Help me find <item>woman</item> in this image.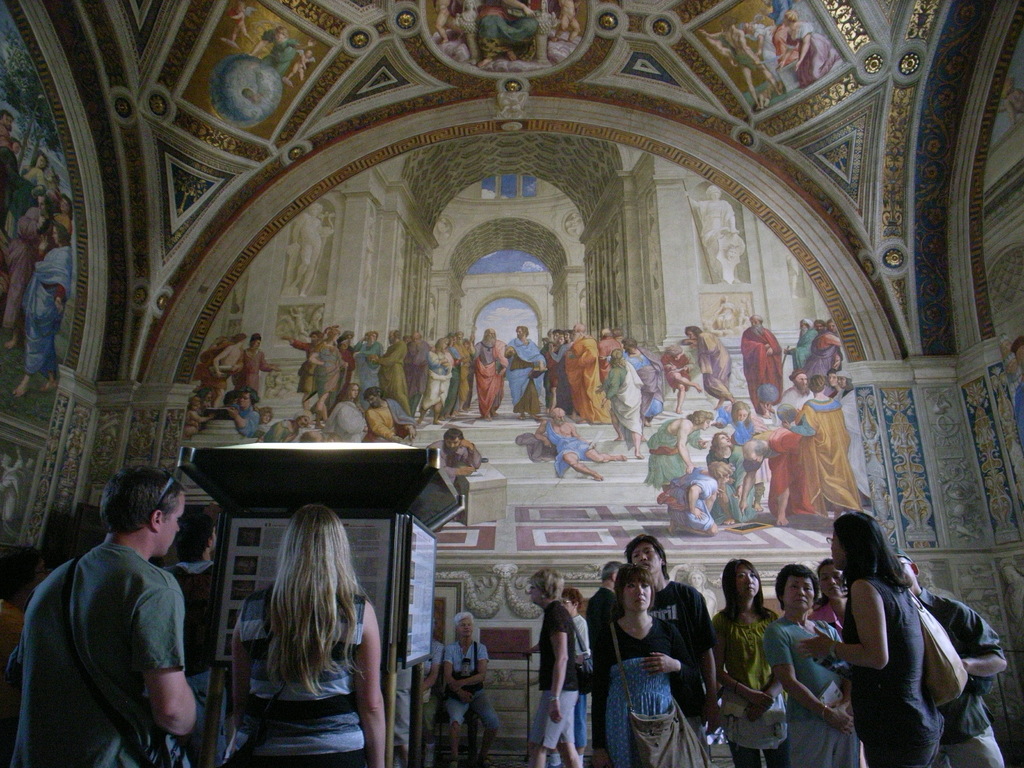
Found it: Rect(712, 562, 788, 767).
